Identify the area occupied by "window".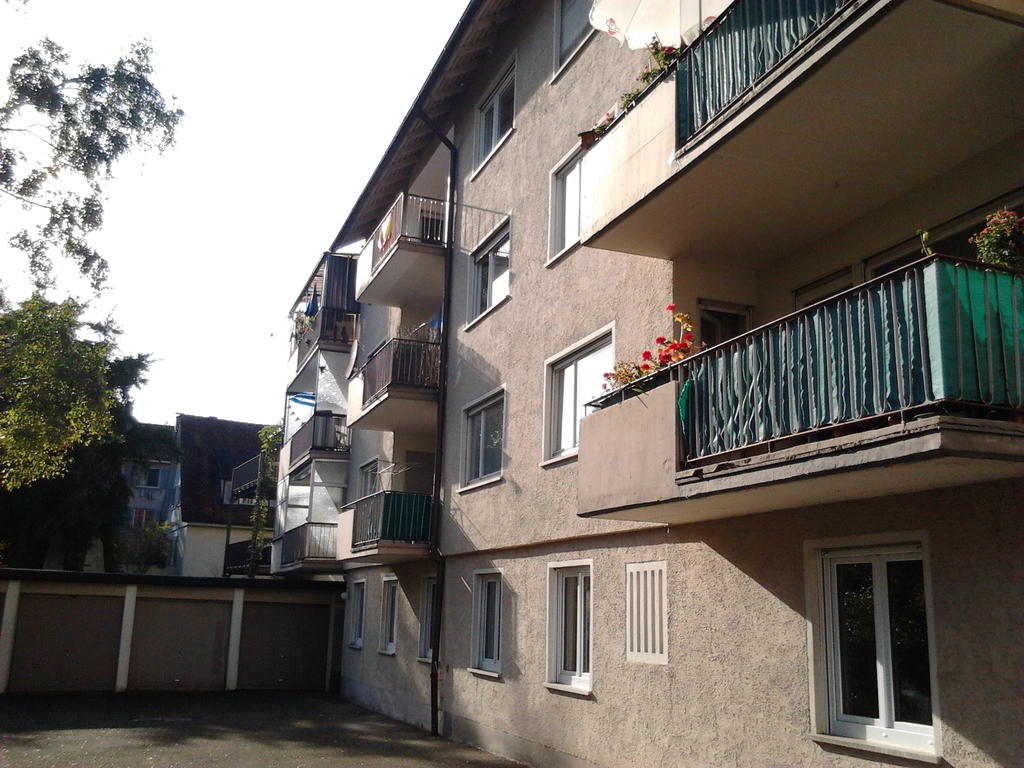
Area: (x1=134, y1=470, x2=161, y2=487).
